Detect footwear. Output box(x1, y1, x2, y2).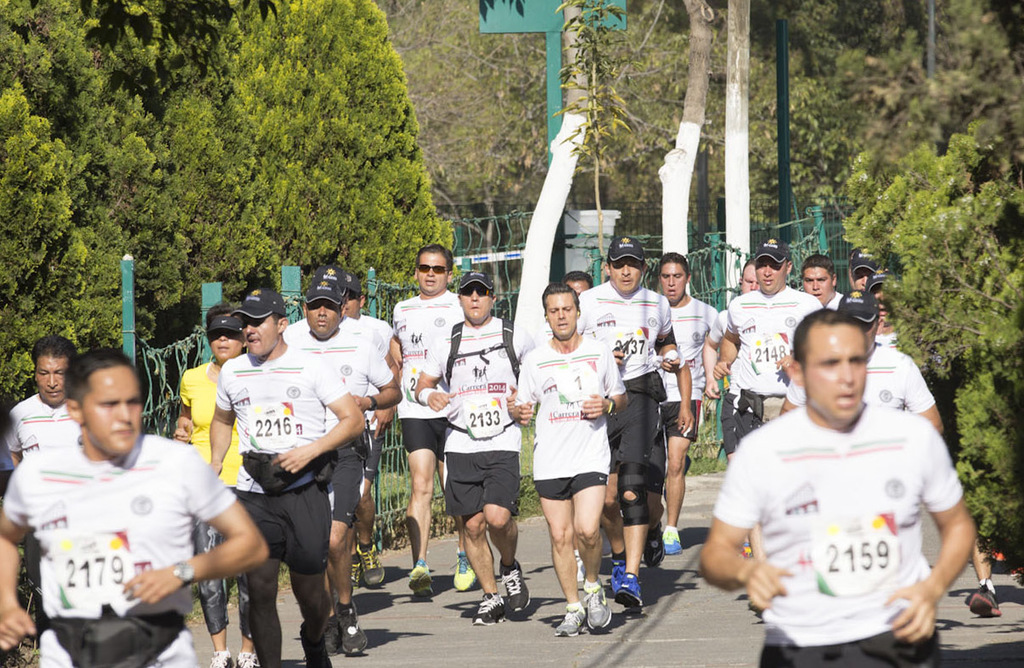
box(663, 527, 687, 555).
